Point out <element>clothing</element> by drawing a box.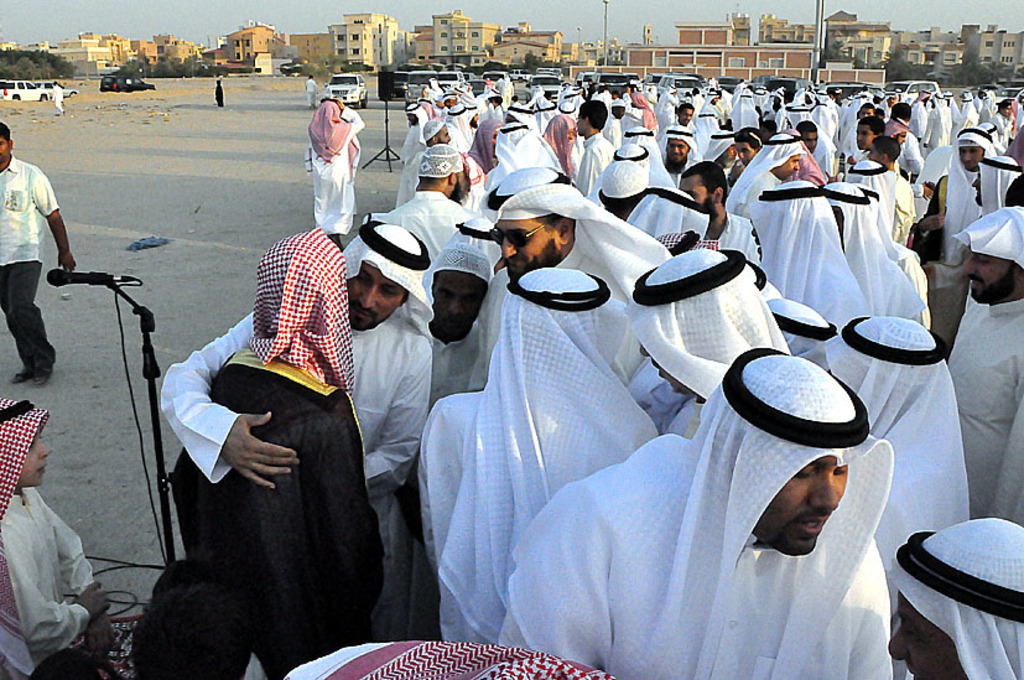
[left=0, top=155, right=61, bottom=369].
